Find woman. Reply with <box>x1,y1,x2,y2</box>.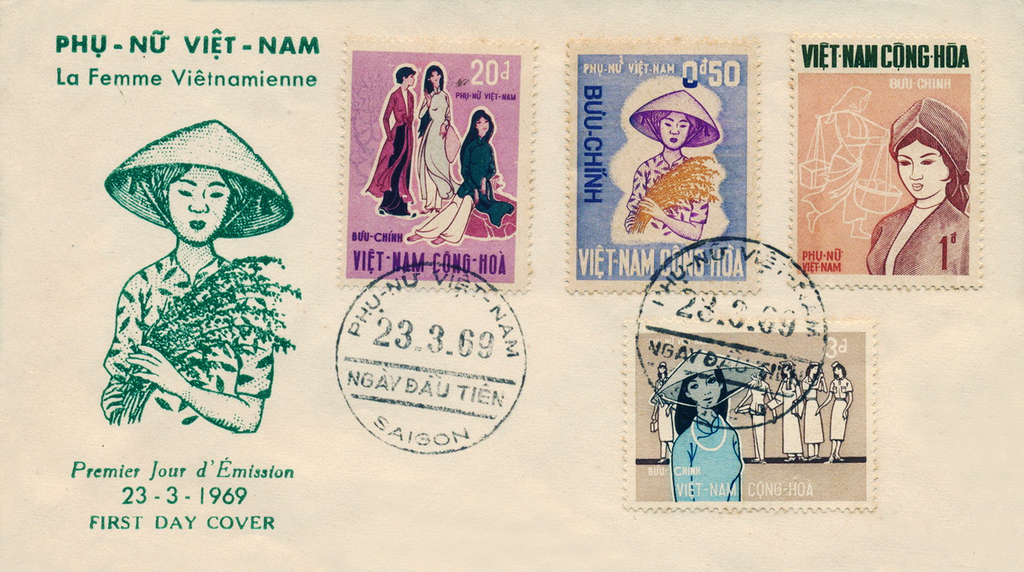
<box>409,61,461,209</box>.
